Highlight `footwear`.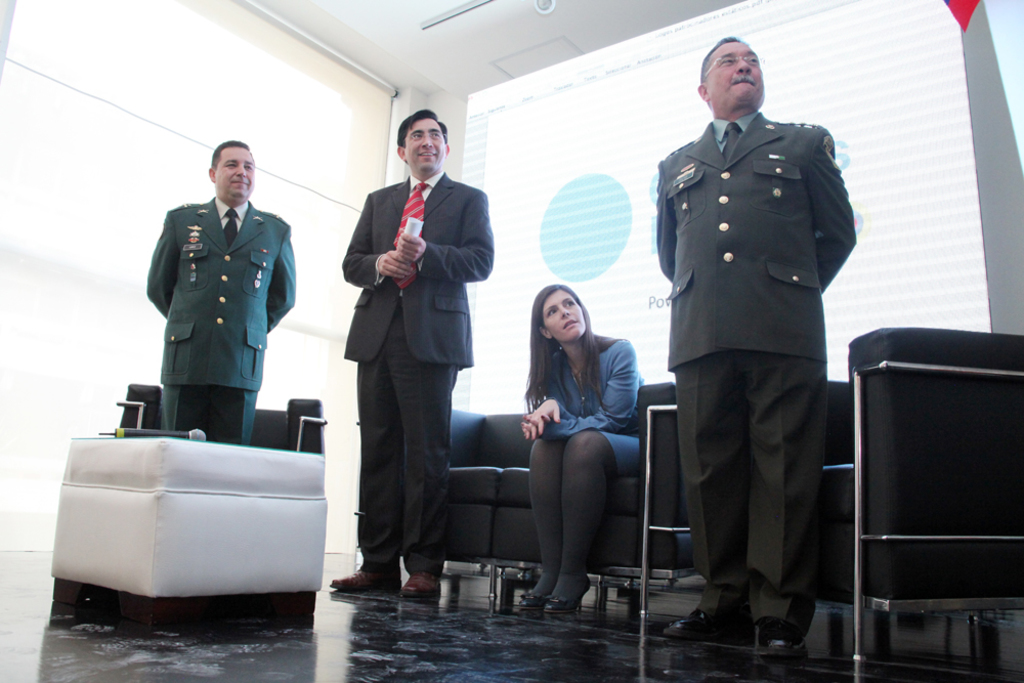
Highlighted region: box(393, 575, 441, 606).
